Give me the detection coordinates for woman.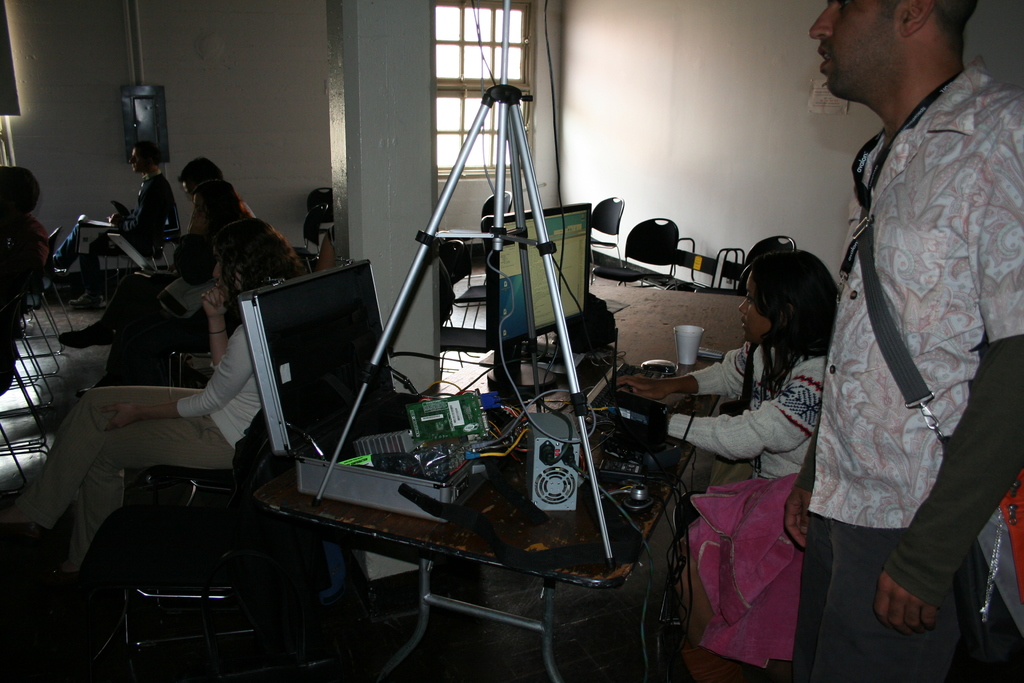
locate(0, 217, 317, 586).
